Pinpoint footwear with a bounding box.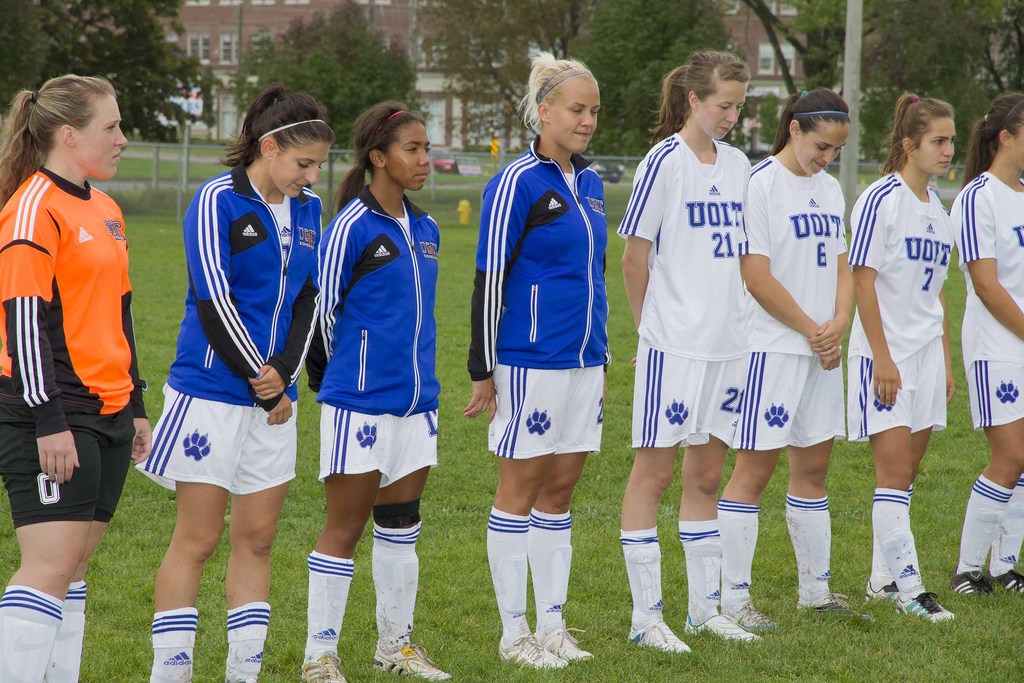
<bbox>496, 633, 570, 673</bbox>.
